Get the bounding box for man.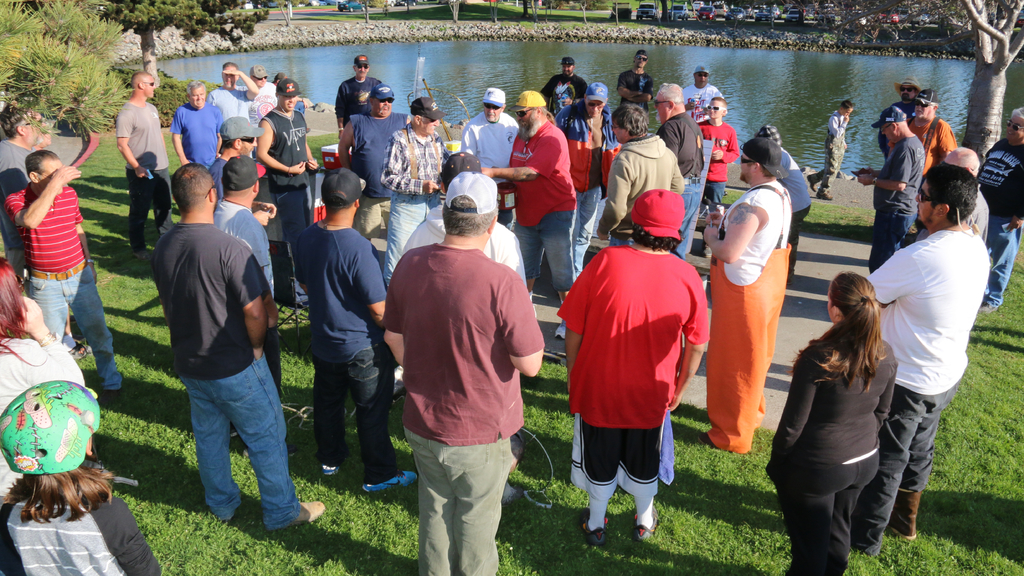
336/82/413/238.
